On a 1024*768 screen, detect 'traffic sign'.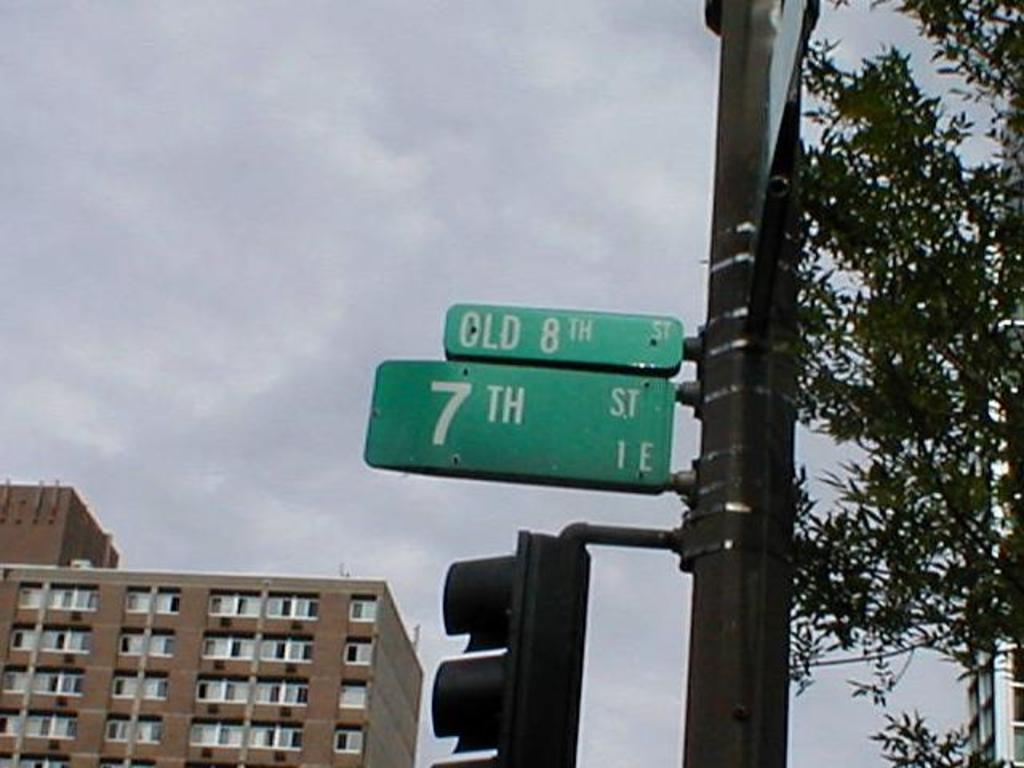
bbox=[448, 309, 683, 370].
